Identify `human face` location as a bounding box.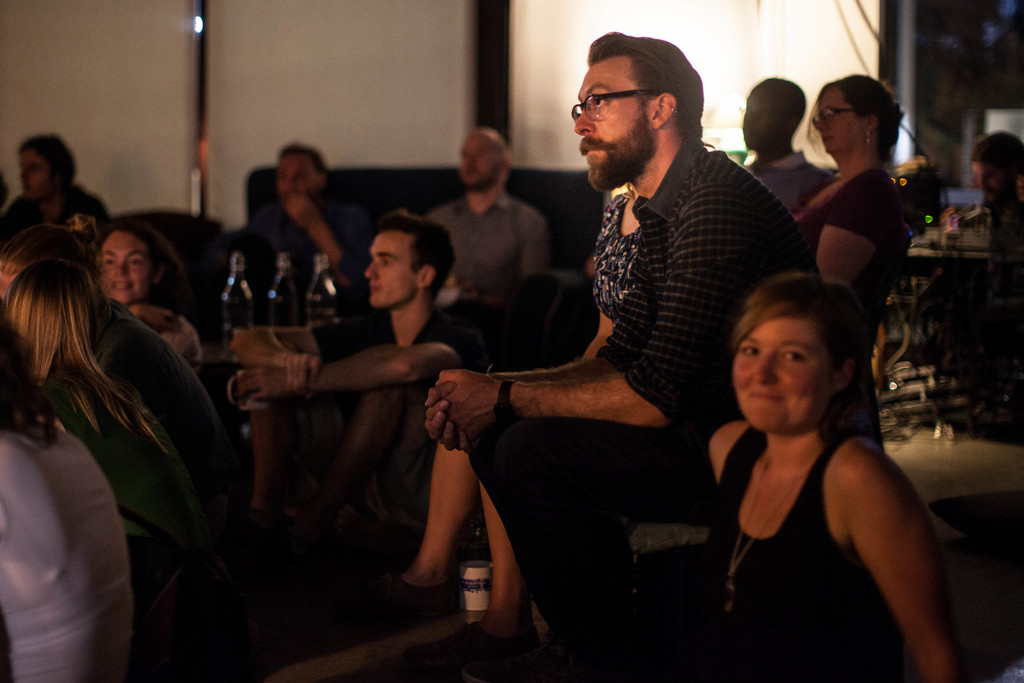
(left=365, top=233, right=413, bottom=309).
